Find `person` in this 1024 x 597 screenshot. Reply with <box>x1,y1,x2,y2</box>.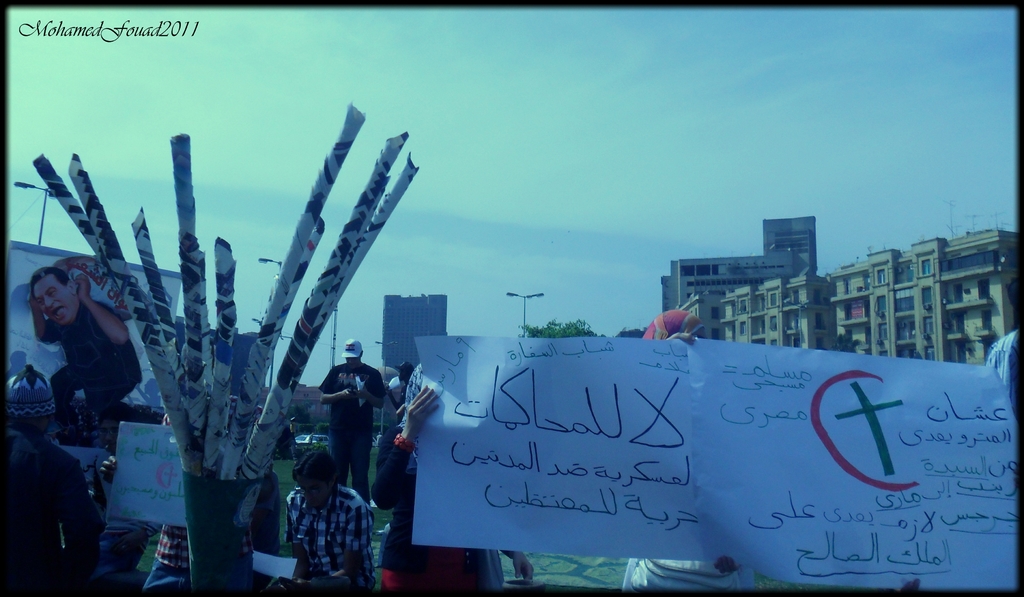
<box>284,446,368,593</box>.
